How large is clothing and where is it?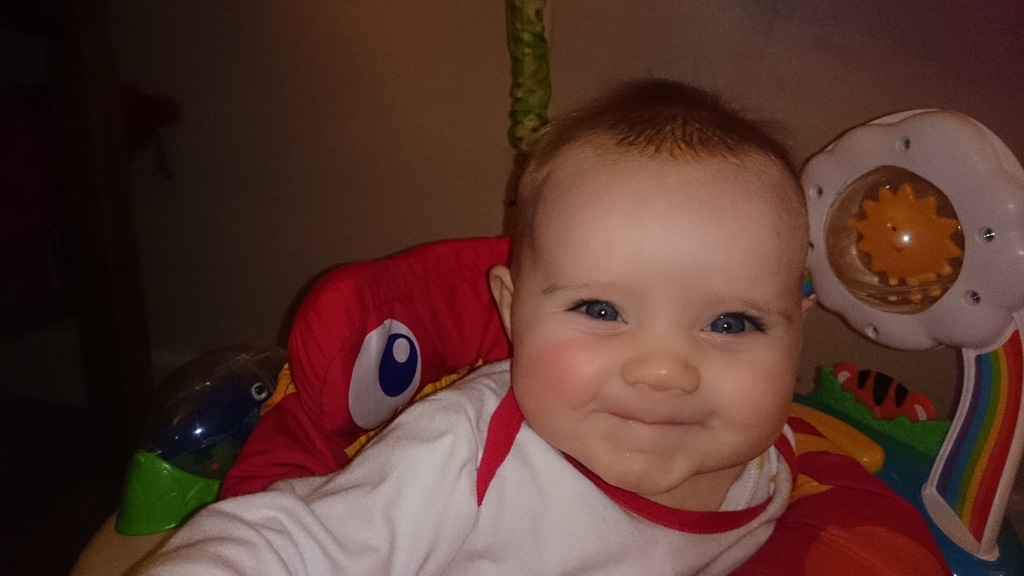
Bounding box: <region>130, 358, 792, 575</region>.
